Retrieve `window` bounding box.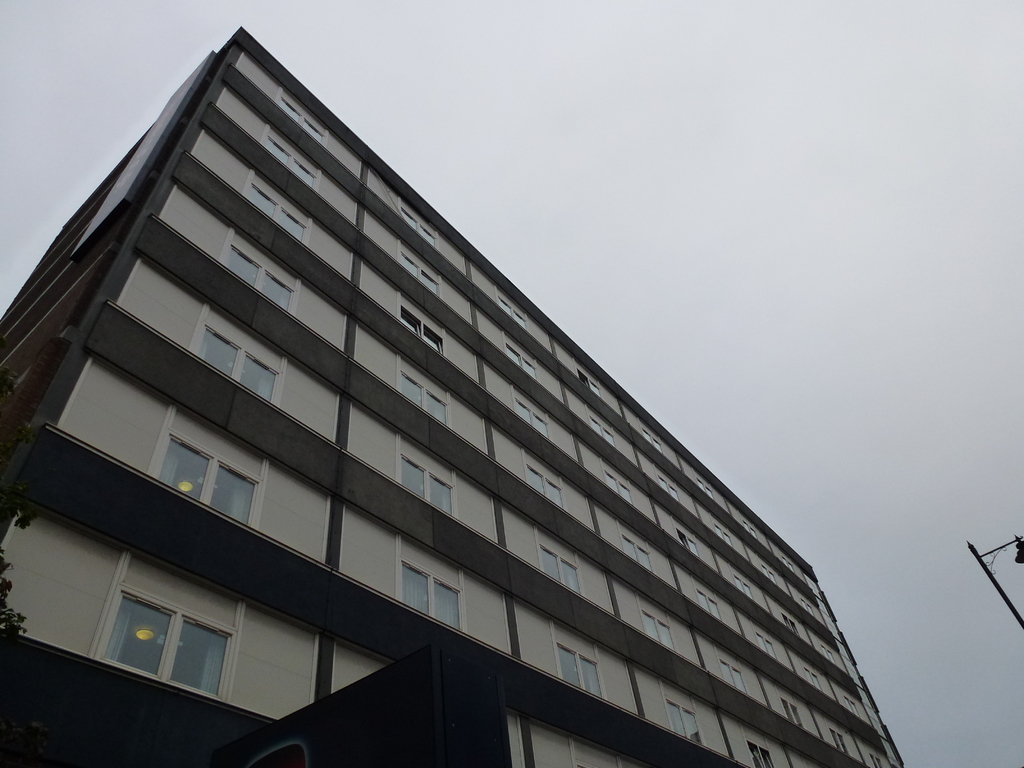
Bounding box: detection(831, 721, 846, 756).
